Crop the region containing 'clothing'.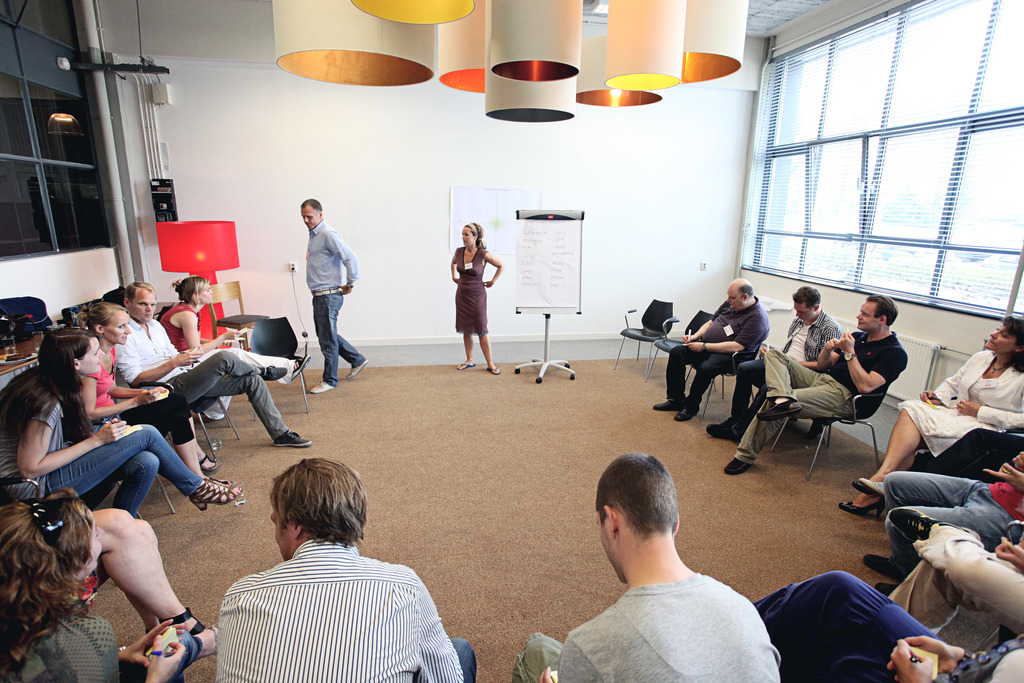
Crop region: 8, 386, 74, 499.
